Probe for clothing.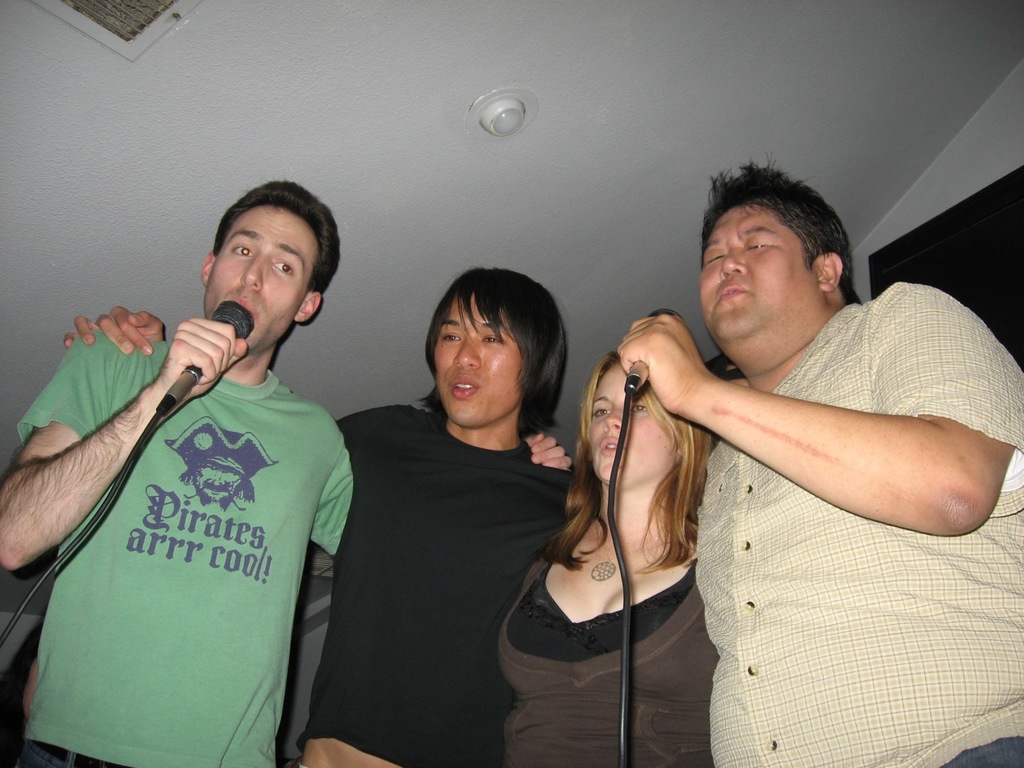
Probe result: {"left": 34, "top": 286, "right": 335, "bottom": 757}.
